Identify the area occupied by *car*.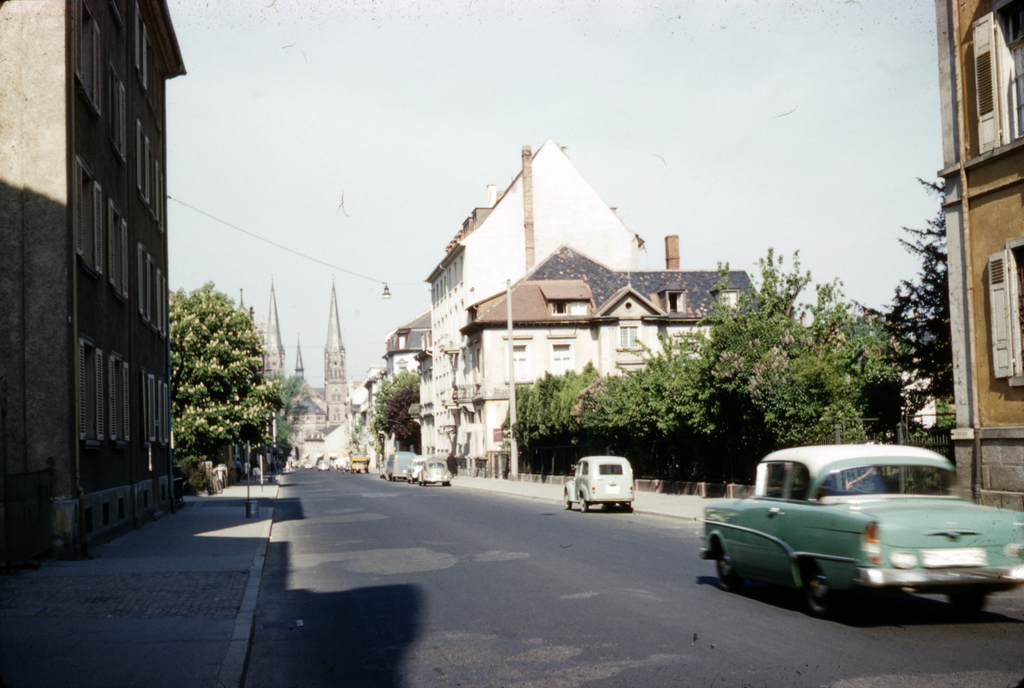
Area: [x1=318, y1=460, x2=329, y2=469].
